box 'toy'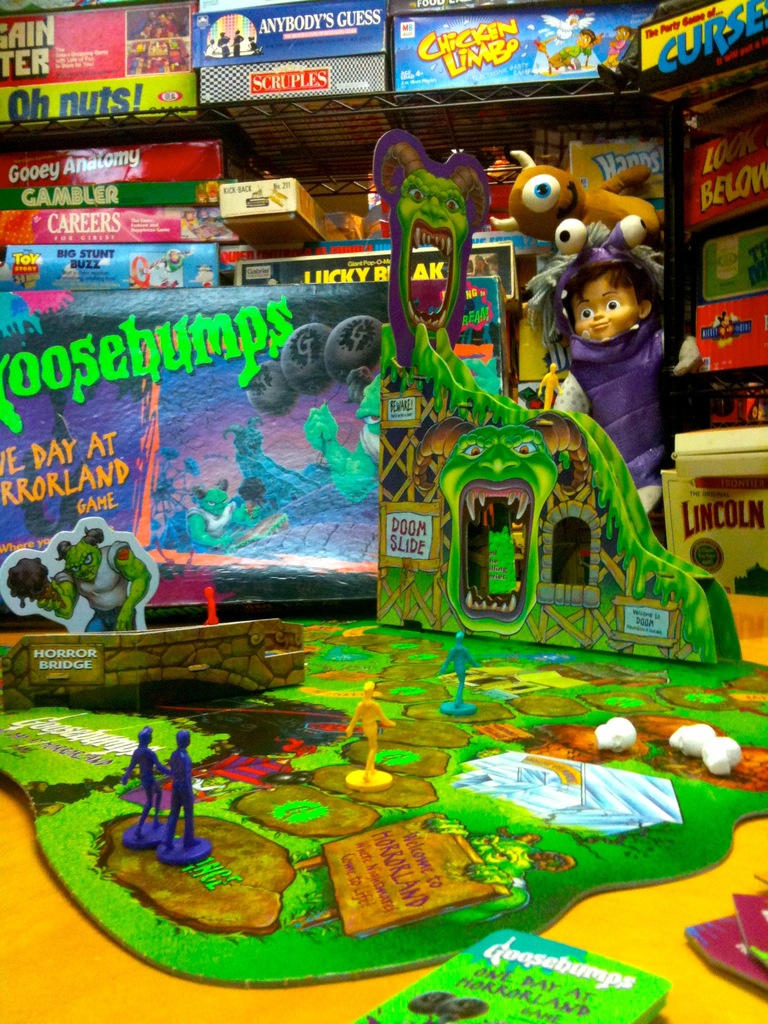
19 531 115 615
